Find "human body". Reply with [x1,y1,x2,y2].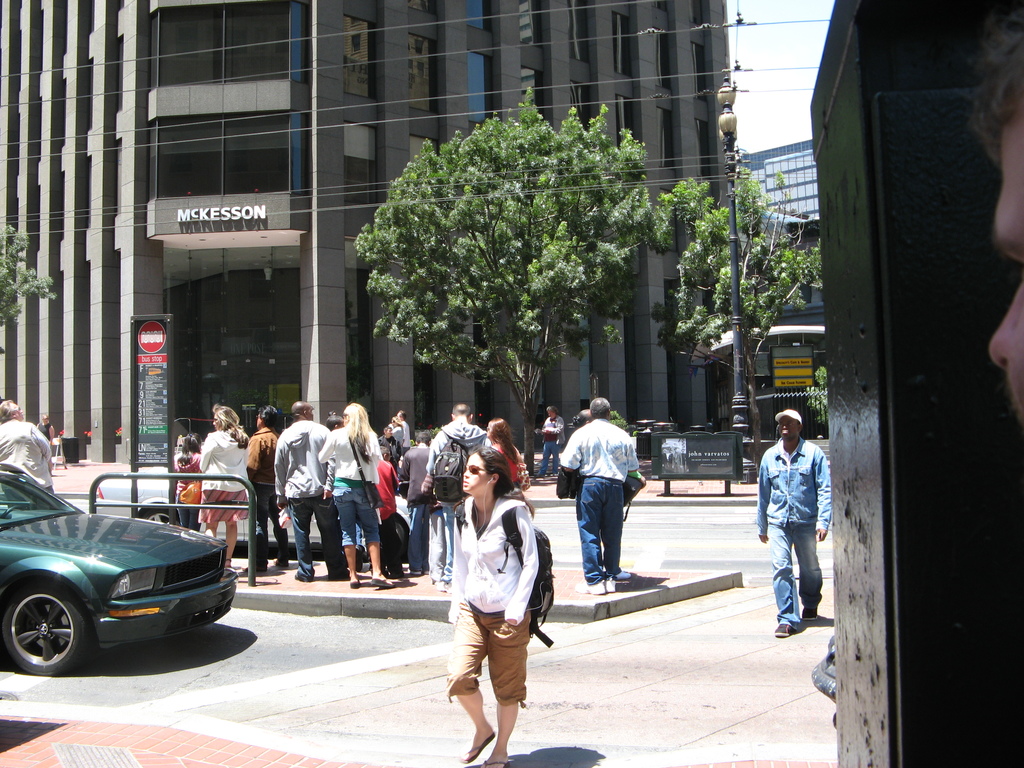
[36,411,52,439].
